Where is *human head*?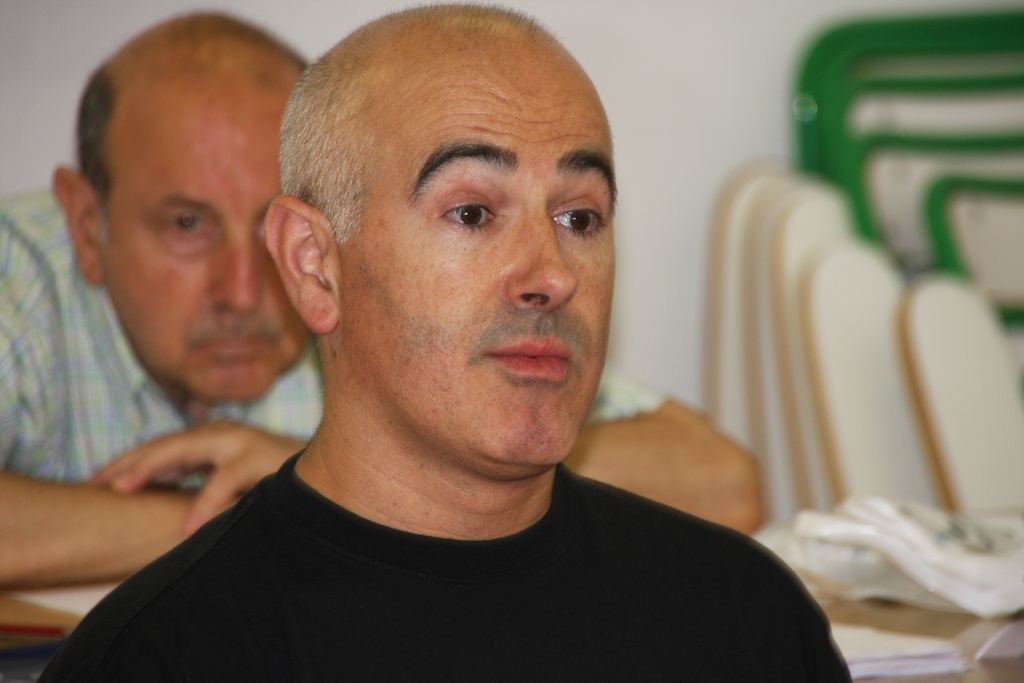
280/4/618/422.
